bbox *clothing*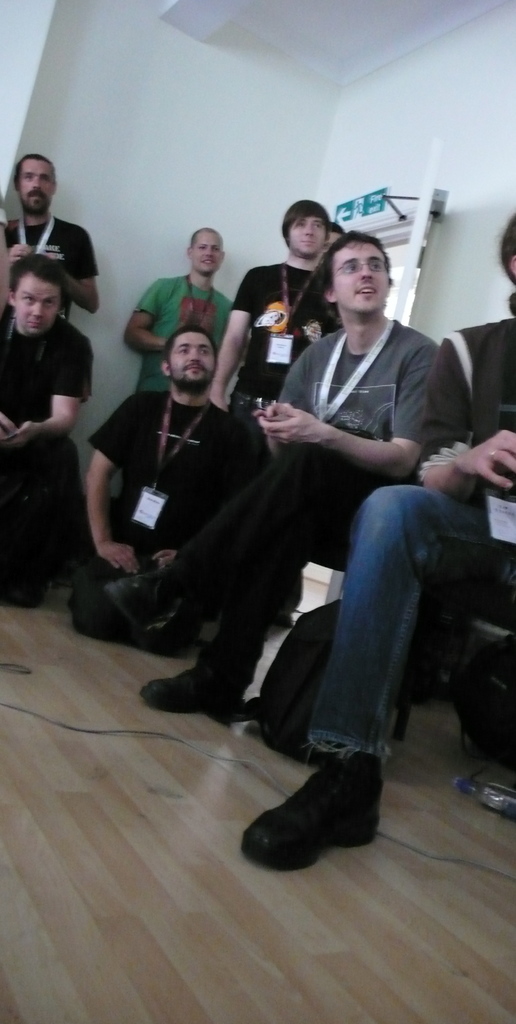
pyautogui.locateOnScreen(154, 314, 448, 689)
